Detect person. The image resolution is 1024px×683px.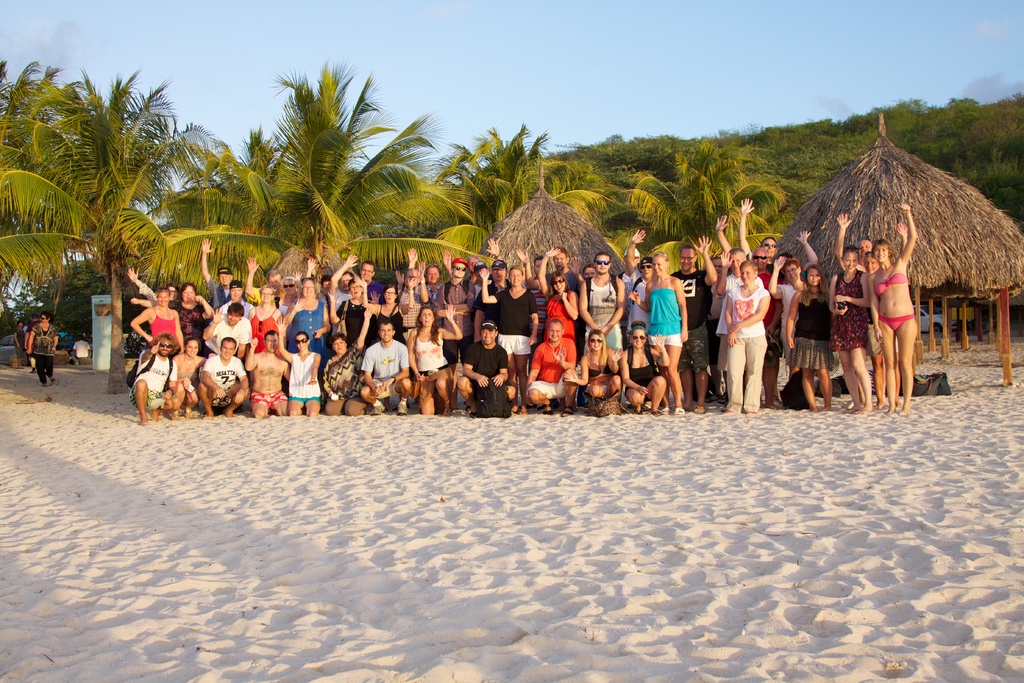
[628,252,691,413].
